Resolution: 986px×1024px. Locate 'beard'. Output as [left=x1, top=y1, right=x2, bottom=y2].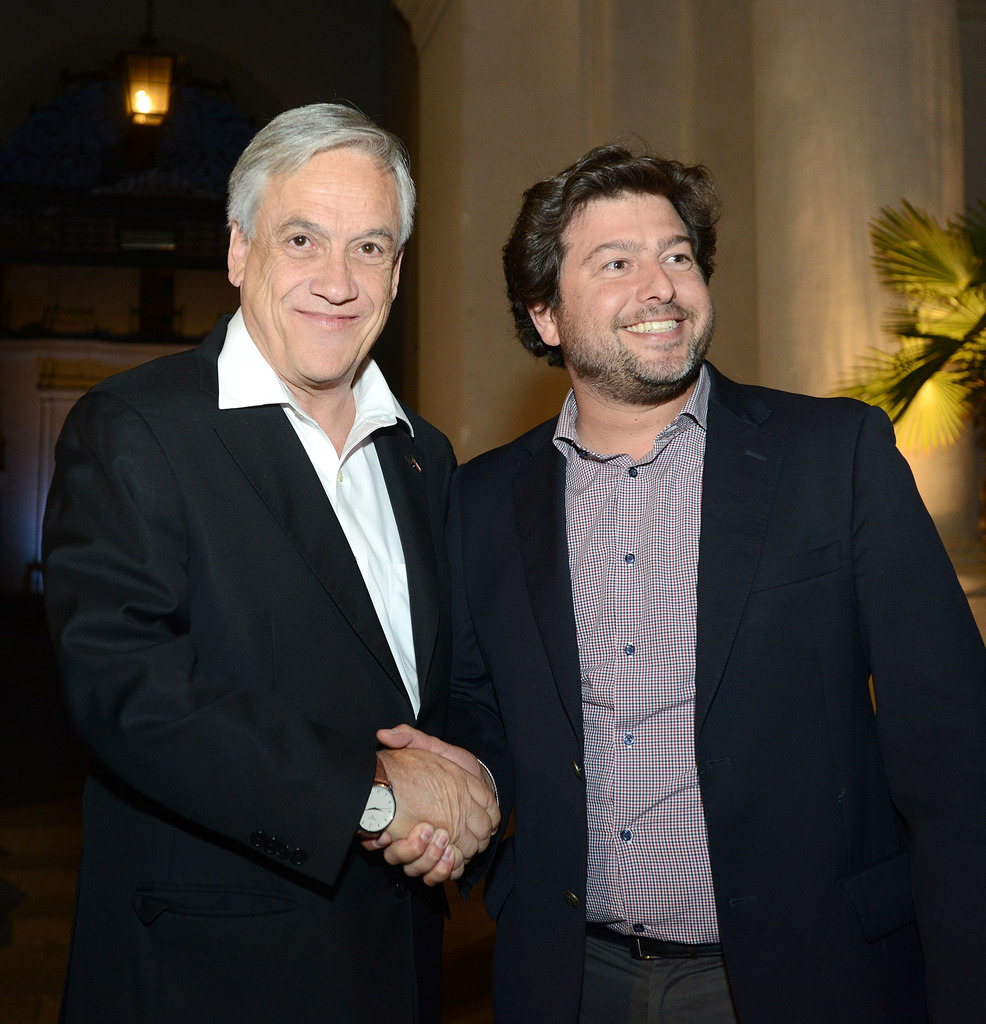
[left=553, top=301, right=711, bottom=408].
